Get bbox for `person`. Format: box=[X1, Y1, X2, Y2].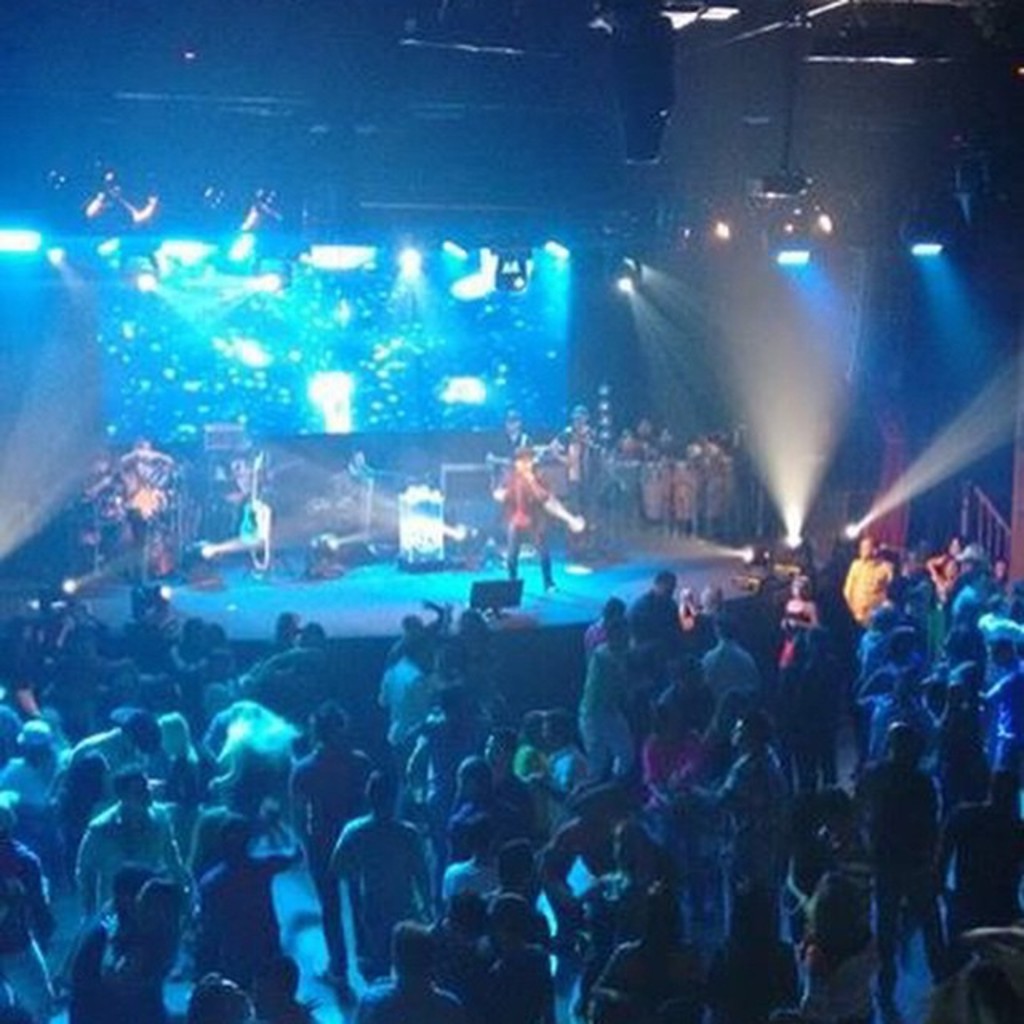
box=[283, 690, 374, 1000].
